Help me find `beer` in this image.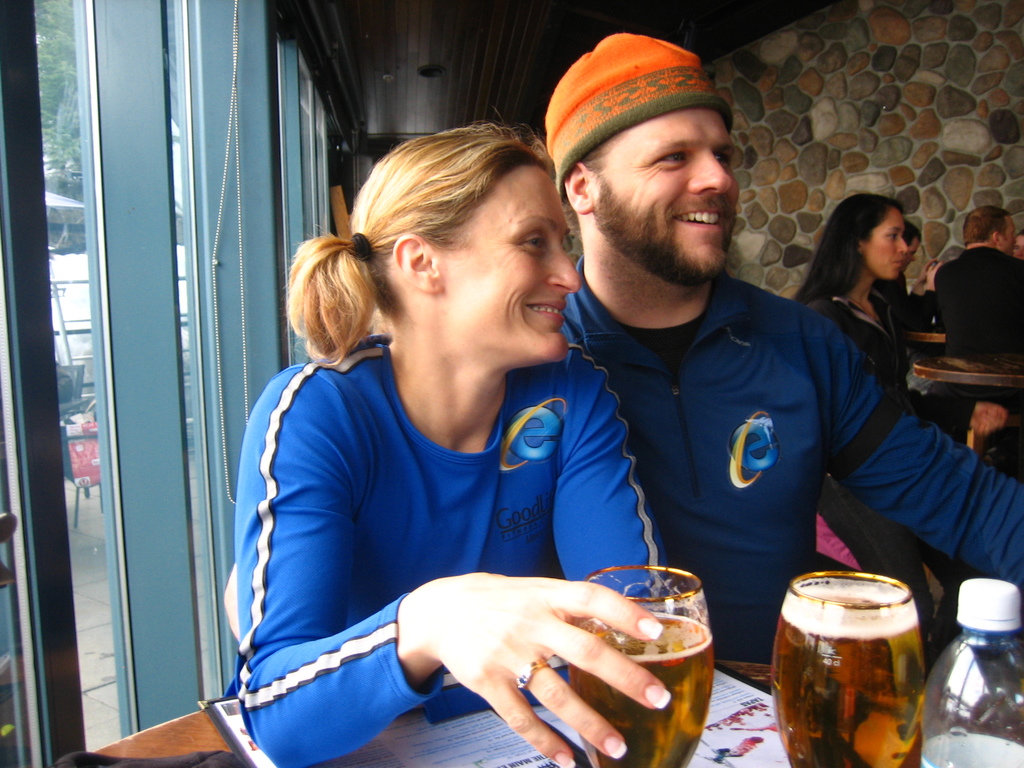
Found it: x1=561 y1=560 x2=714 y2=767.
